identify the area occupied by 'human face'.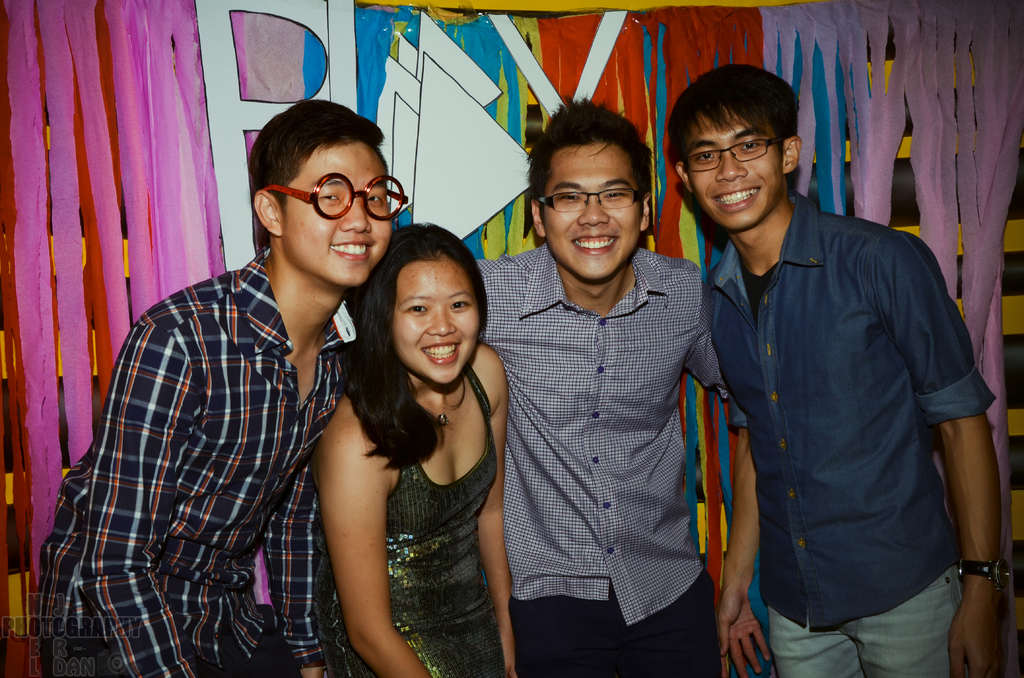
Area: l=280, t=149, r=398, b=289.
